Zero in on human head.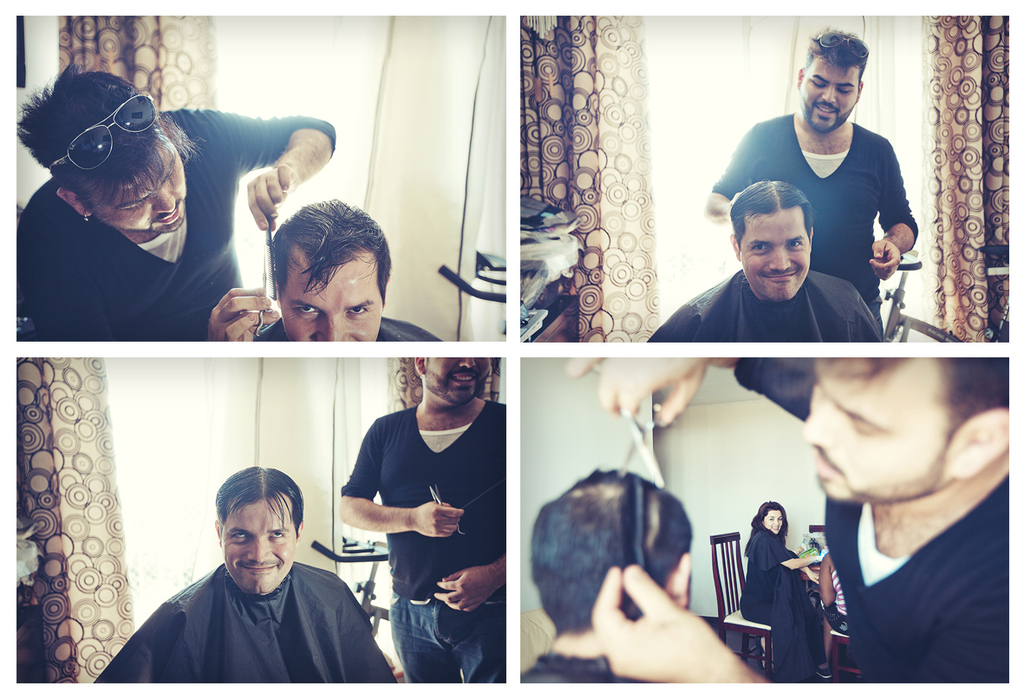
Zeroed in: <box>754,505,789,536</box>.
